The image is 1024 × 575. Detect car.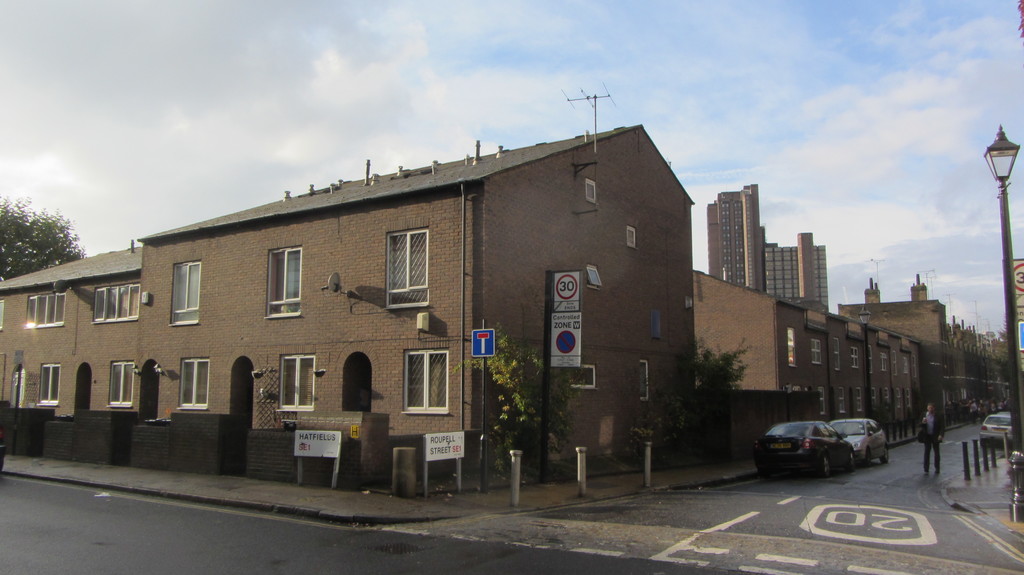
Detection: [left=754, top=416, right=856, bottom=478].
